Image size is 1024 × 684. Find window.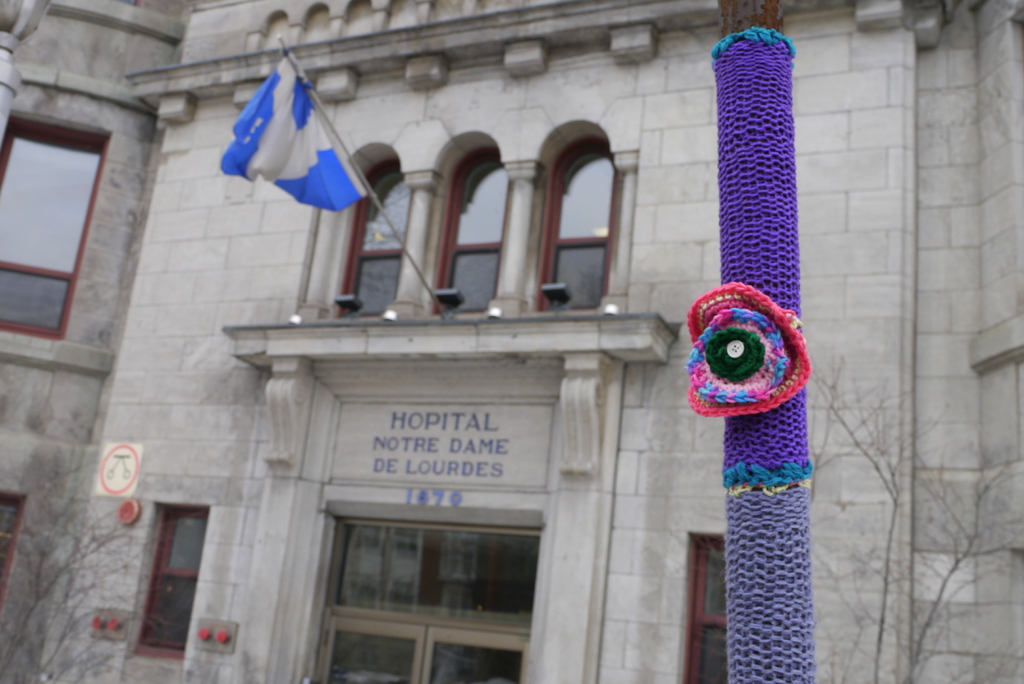
0:487:21:592.
